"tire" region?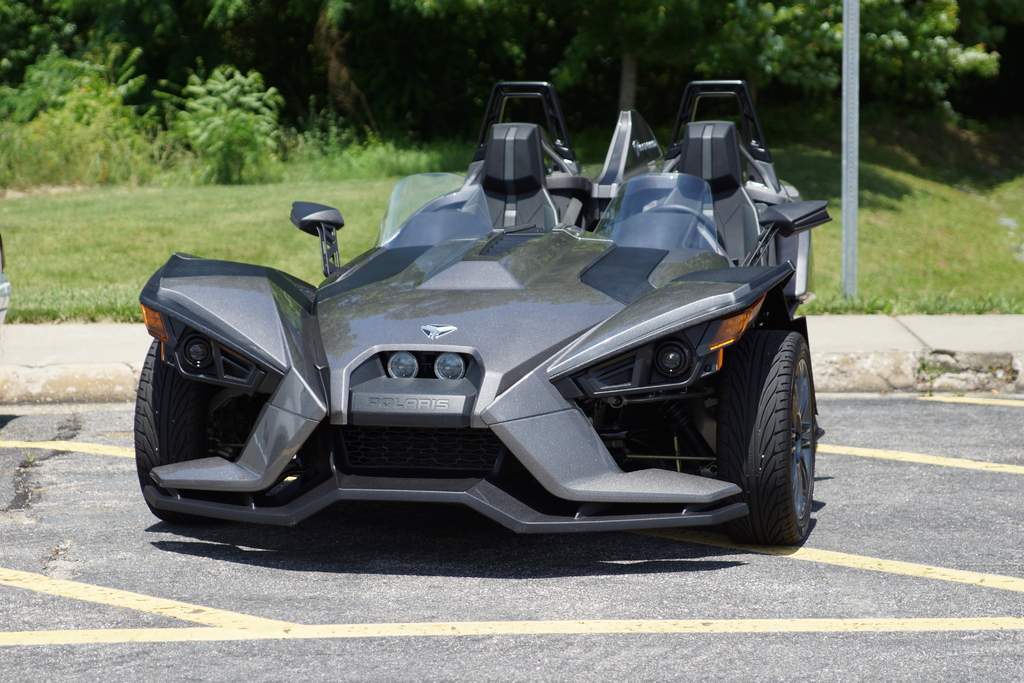
left=134, top=334, right=244, bottom=513
